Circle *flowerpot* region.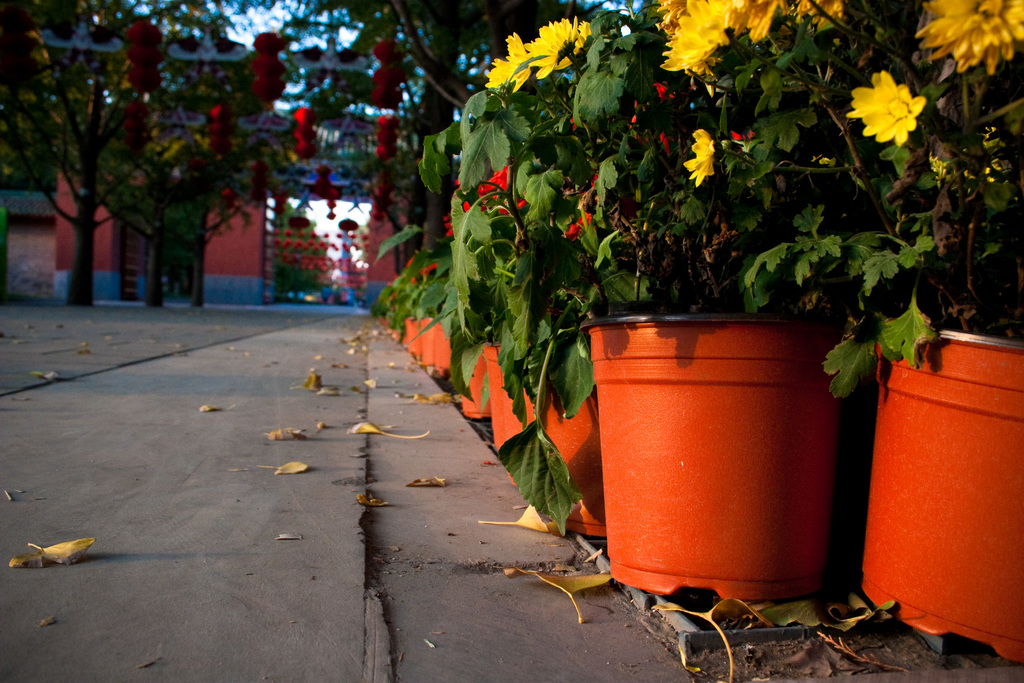
Region: BBox(854, 333, 1023, 666).
